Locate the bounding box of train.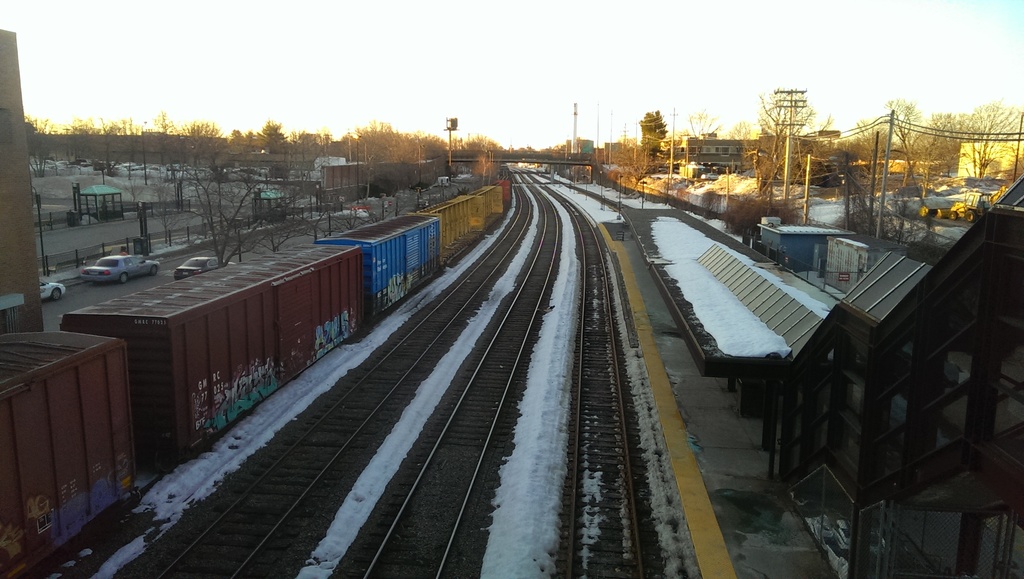
Bounding box: 0,179,512,578.
